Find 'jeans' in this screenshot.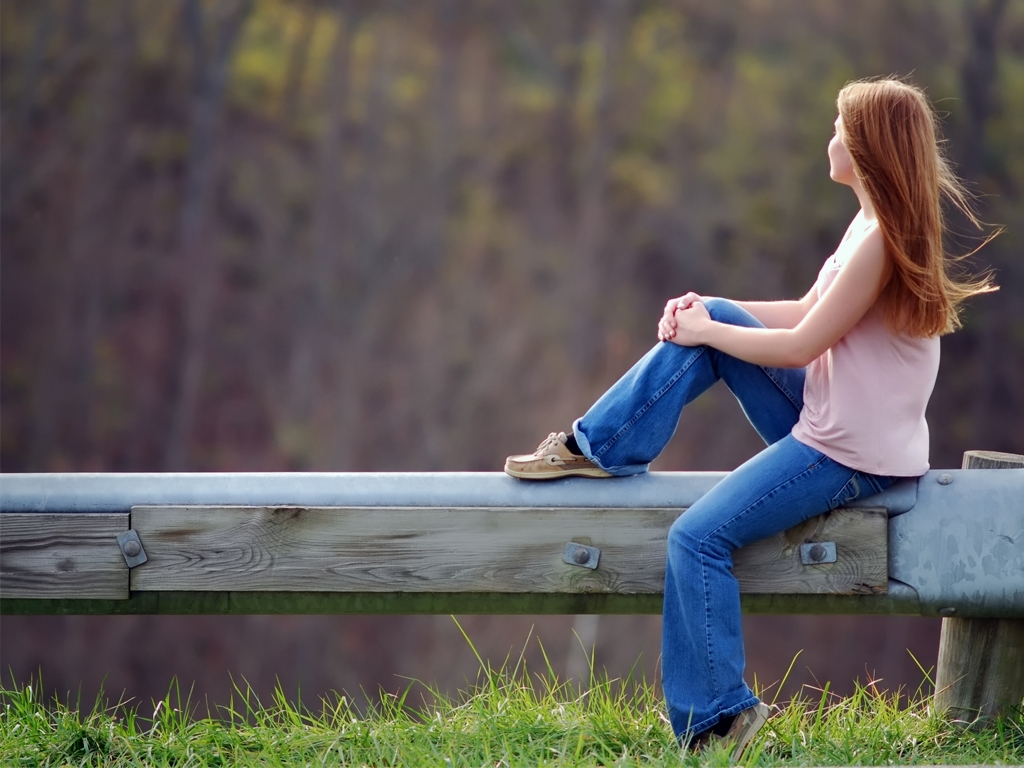
The bounding box for 'jeans' is <region>568, 294, 920, 740</region>.
